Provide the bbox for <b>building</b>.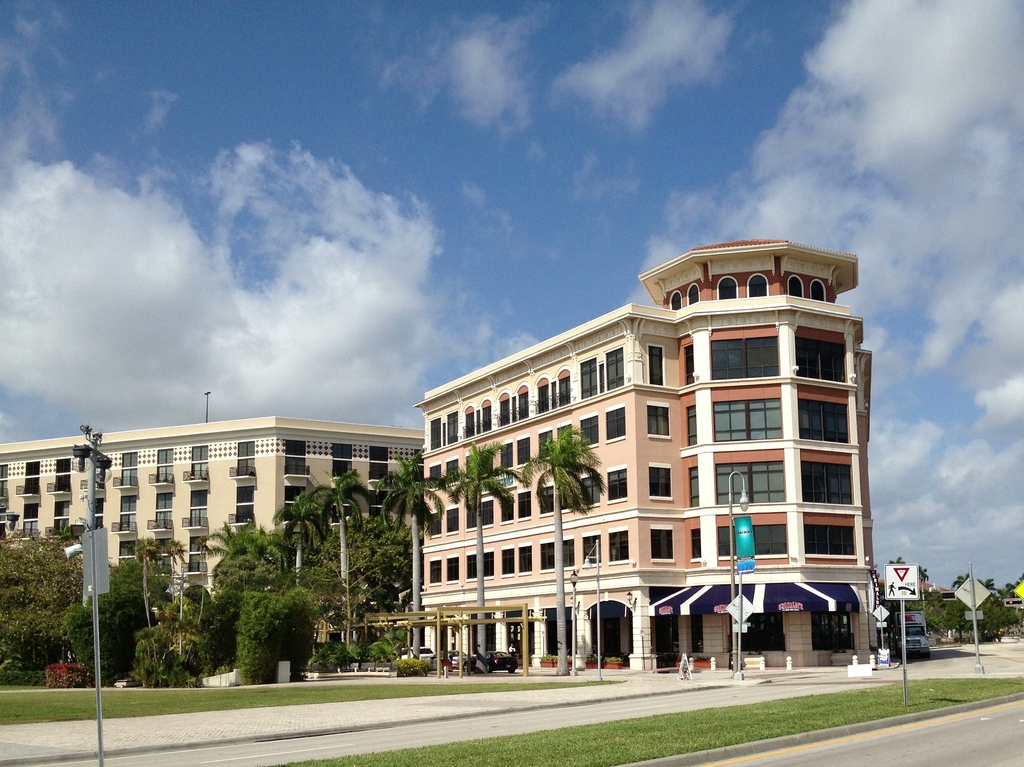
detection(0, 413, 429, 615).
